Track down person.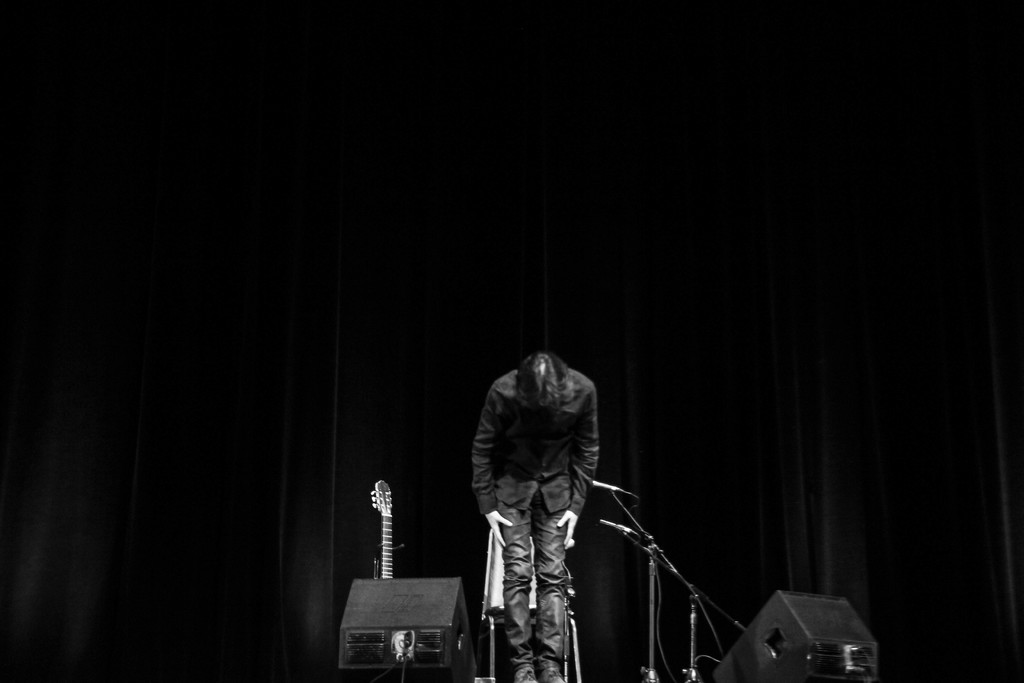
Tracked to pyautogui.locateOnScreen(470, 322, 624, 666).
